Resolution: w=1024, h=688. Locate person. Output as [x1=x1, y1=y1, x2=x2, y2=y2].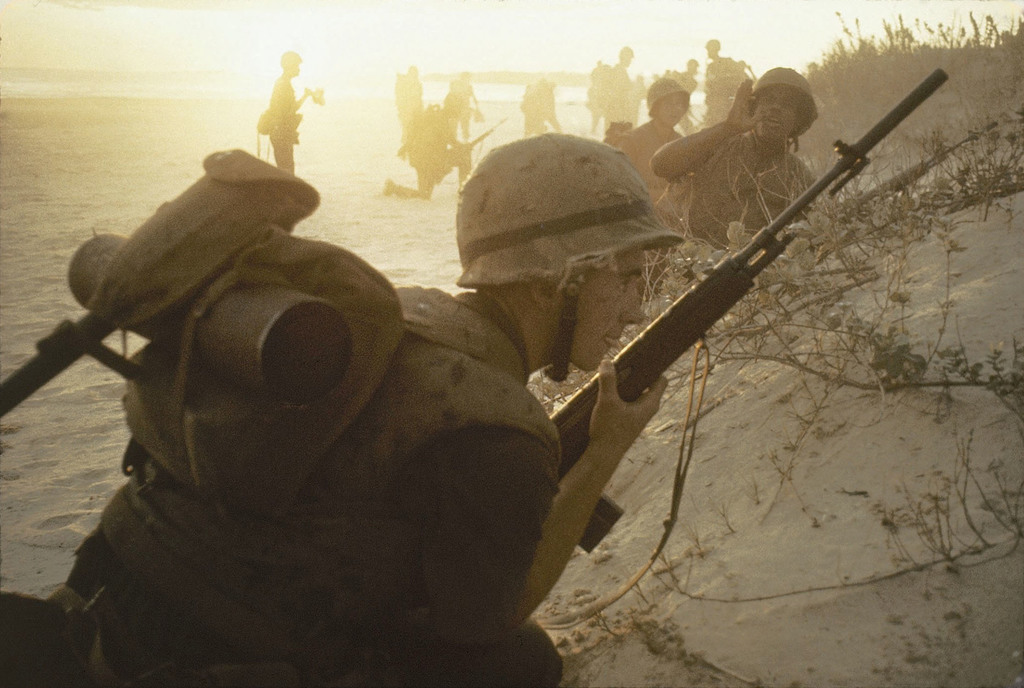
[x1=611, y1=74, x2=695, y2=209].
